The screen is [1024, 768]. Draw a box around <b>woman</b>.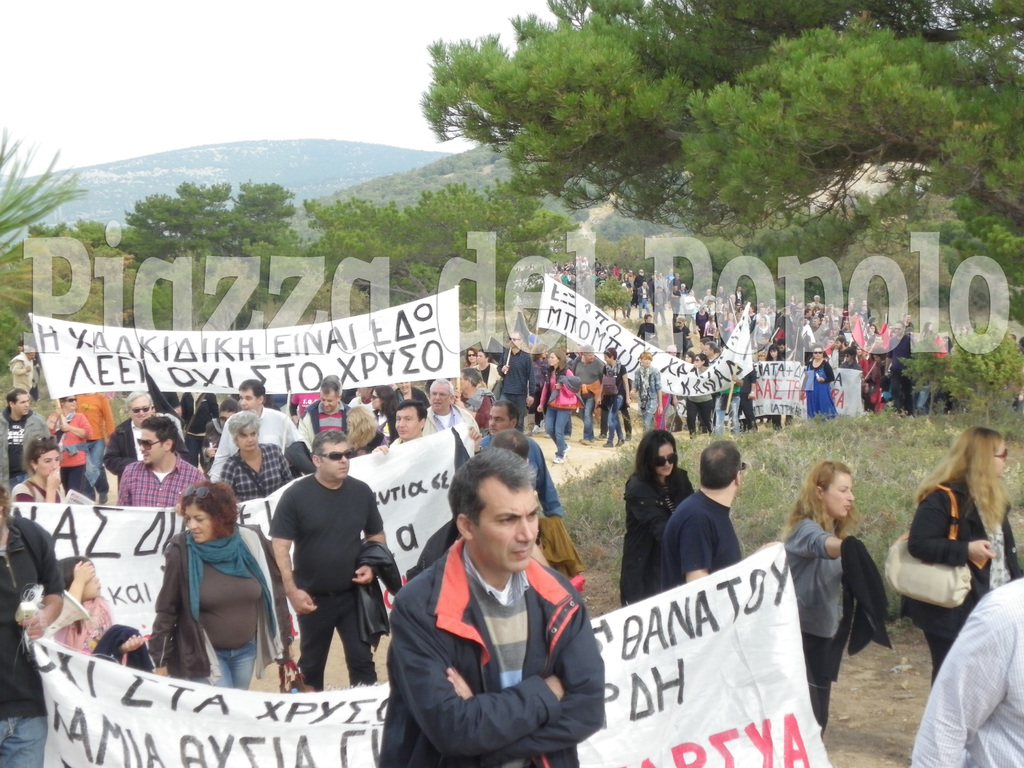
{"left": 776, "top": 452, "right": 861, "bottom": 733}.
